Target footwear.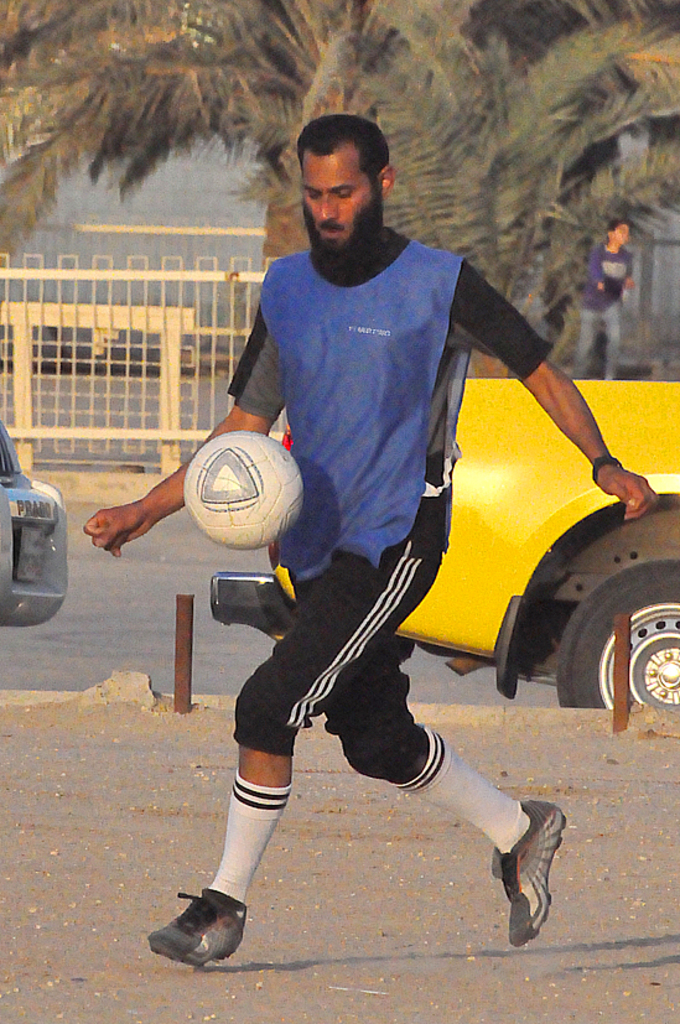
Target region: <bbox>488, 799, 580, 944</bbox>.
